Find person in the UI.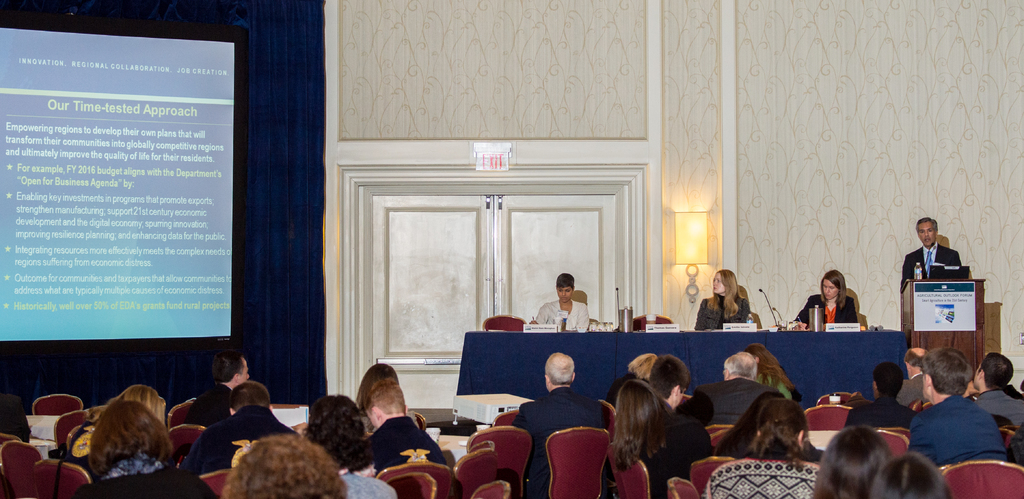
UI element at {"left": 693, "top": 265, "right": 753, "bottom": 332}.
